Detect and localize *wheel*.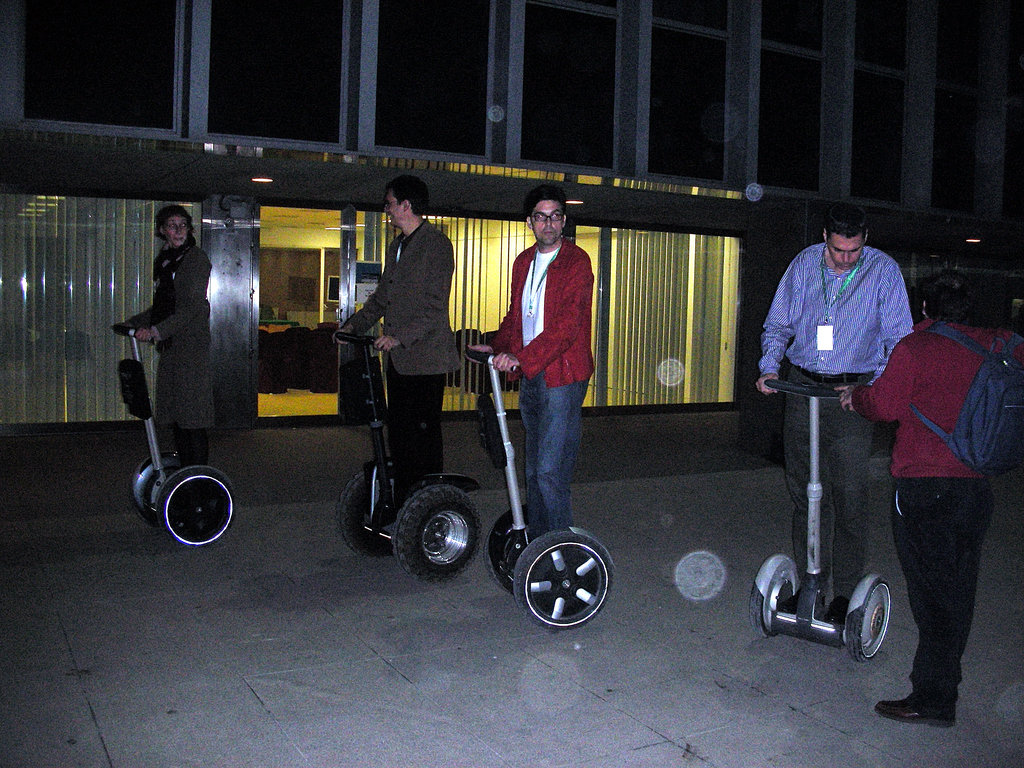
Localized at region(844, 570, 893, 660).
